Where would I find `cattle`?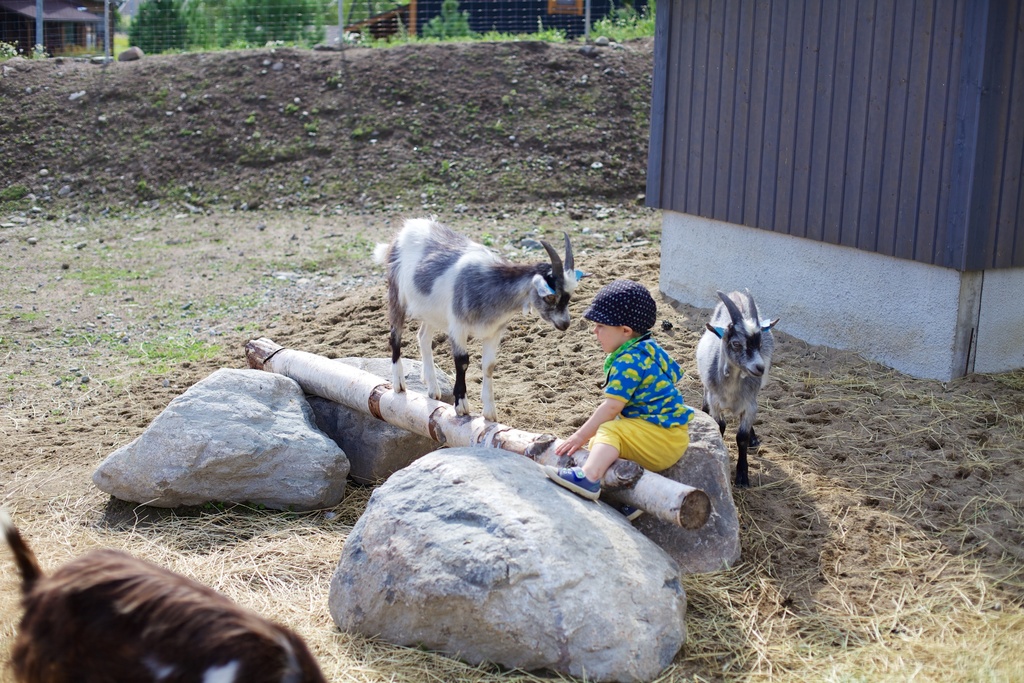
At bbox=(0, 514, 321, 682).
